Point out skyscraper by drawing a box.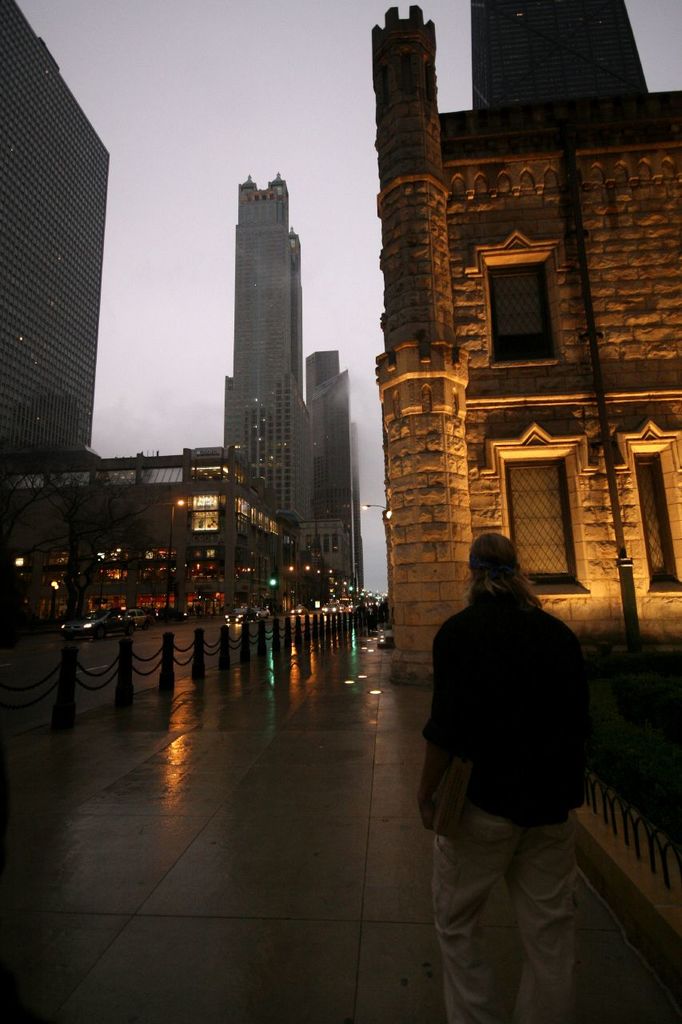
201, 142, 330, 541.
